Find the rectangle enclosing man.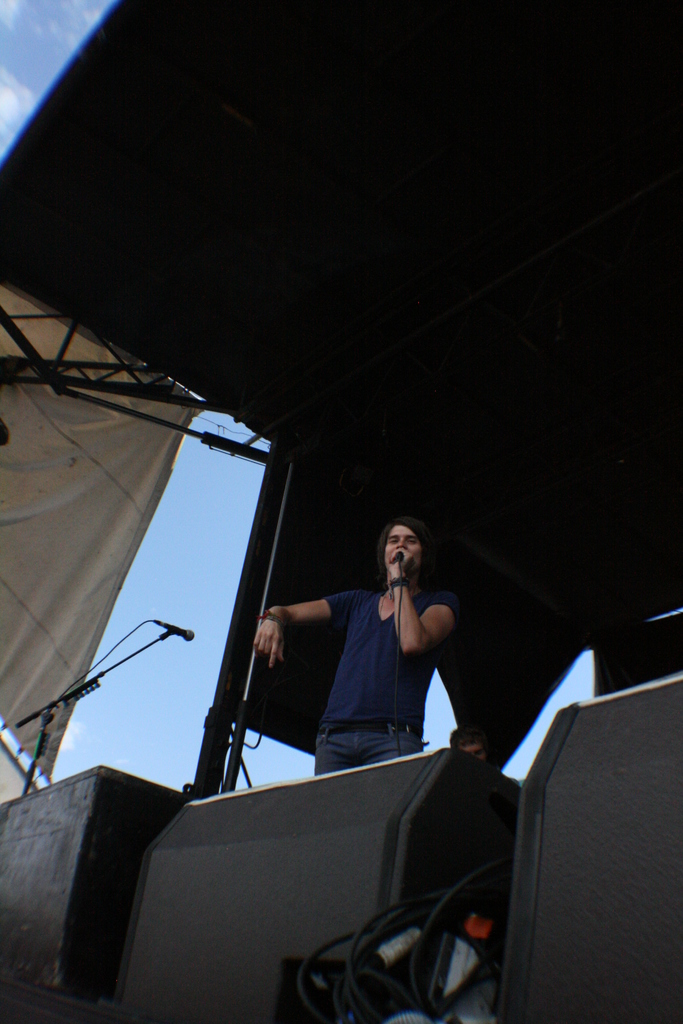
[x1=445, y1=729, x2=488, y2=764].
